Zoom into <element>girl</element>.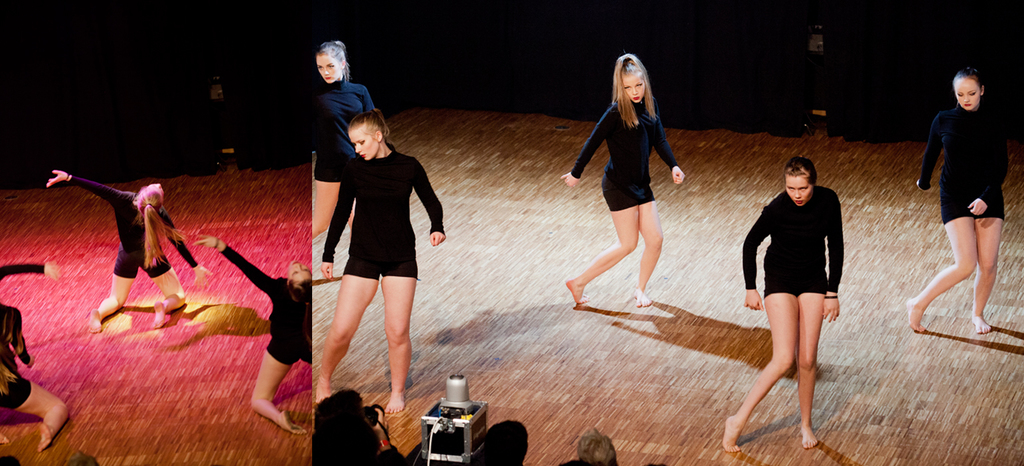
Zoom target: <box>309,42,369,241</box>.
